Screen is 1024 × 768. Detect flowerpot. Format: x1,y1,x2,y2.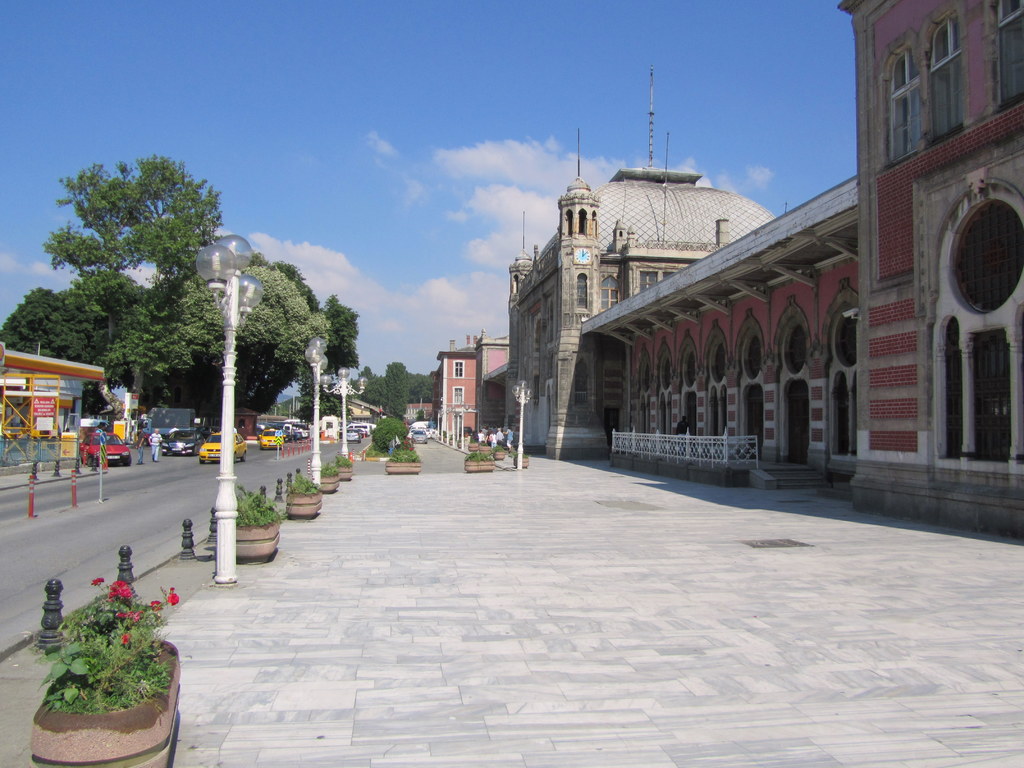
284,492,321,518.
